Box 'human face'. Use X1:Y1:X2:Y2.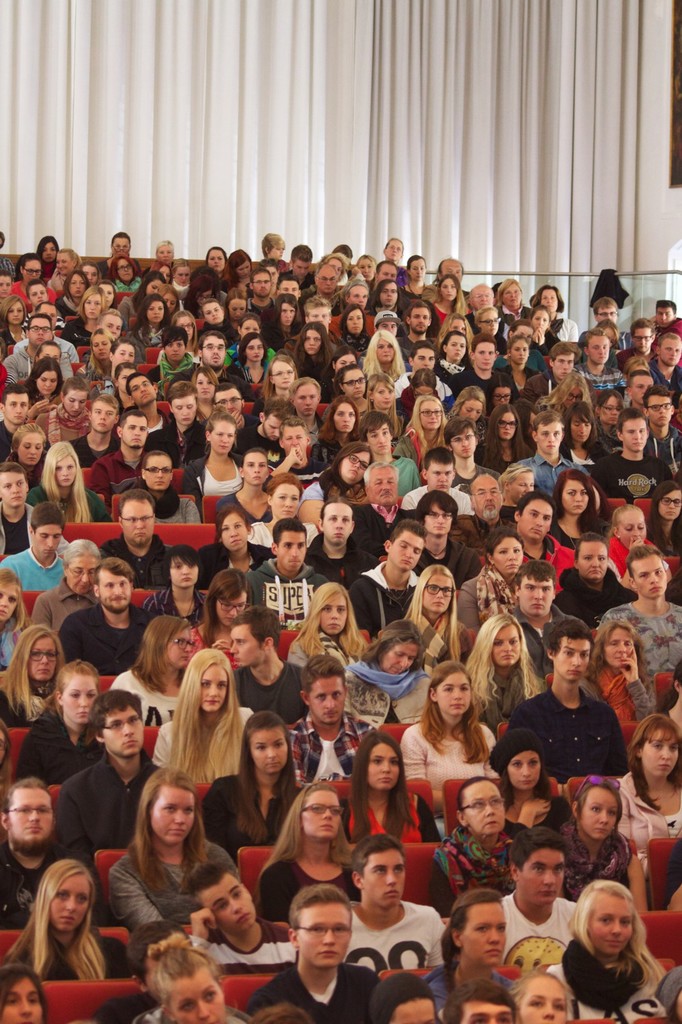
276:527:306:571.
